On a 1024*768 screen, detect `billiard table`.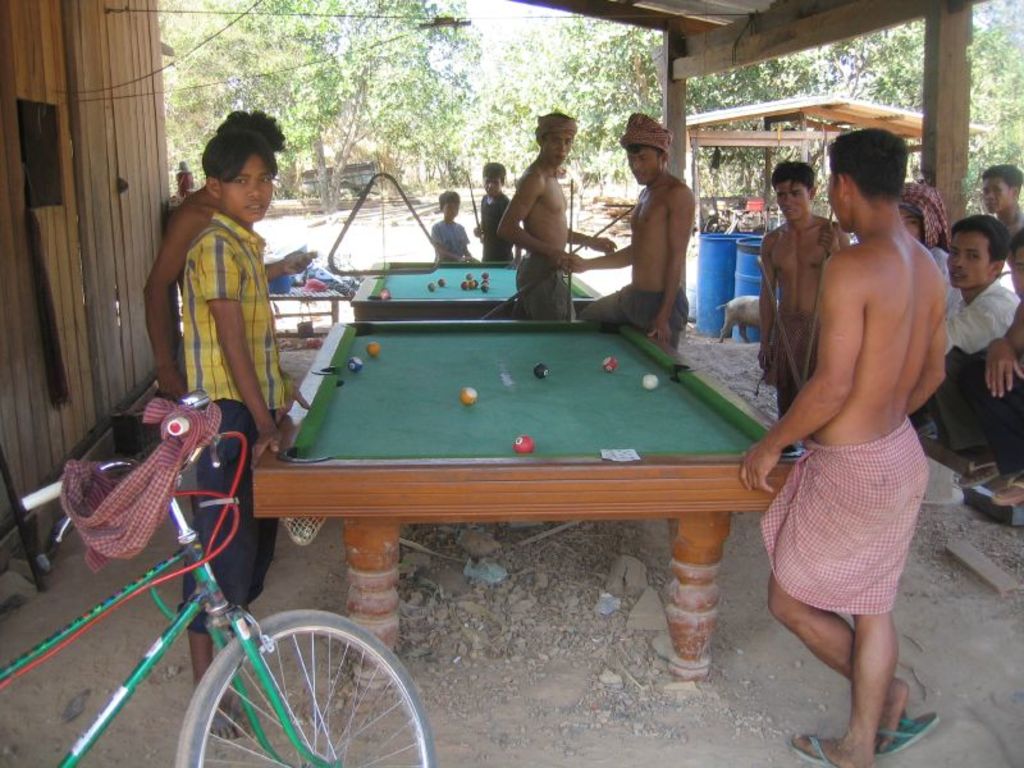
x1=352, y1=256, x2=607, y2=317.
